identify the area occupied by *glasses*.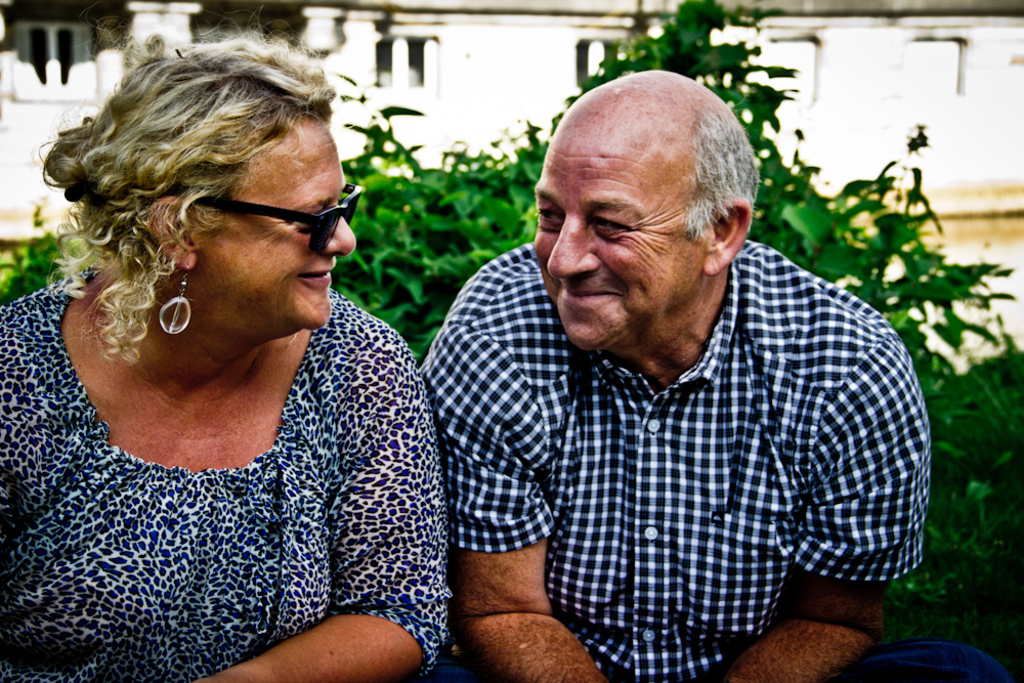
Area: left=190, top=179, right=369, bottom=258.
